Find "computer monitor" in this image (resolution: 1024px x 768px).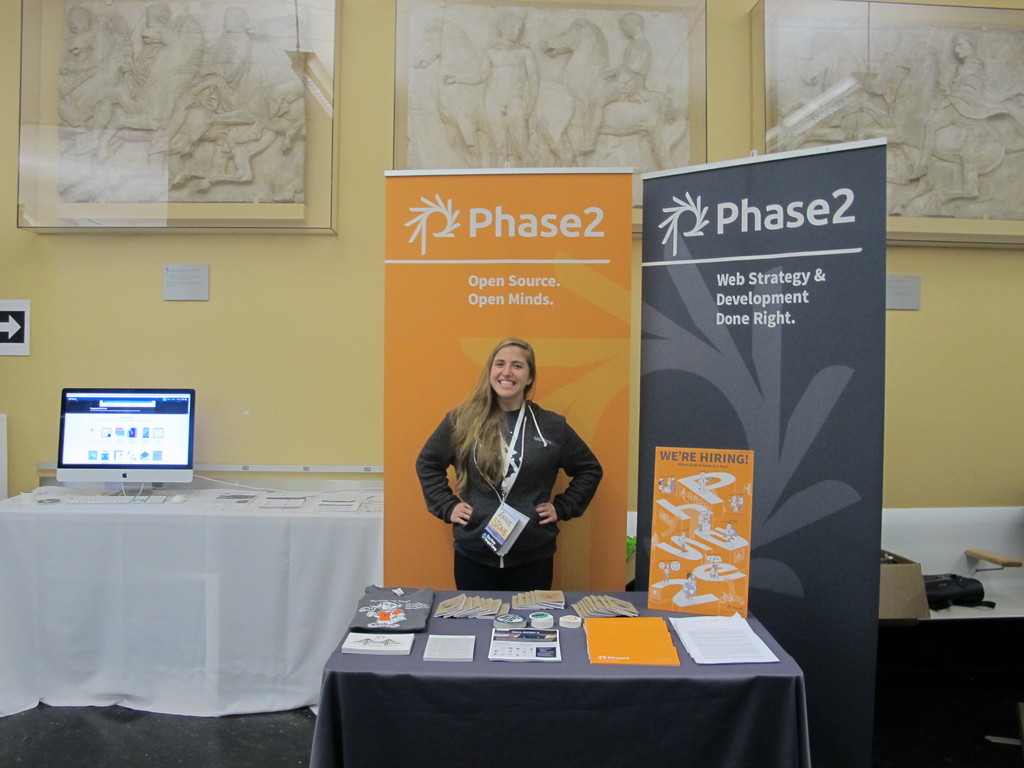
[54, 387, 196, 500].
